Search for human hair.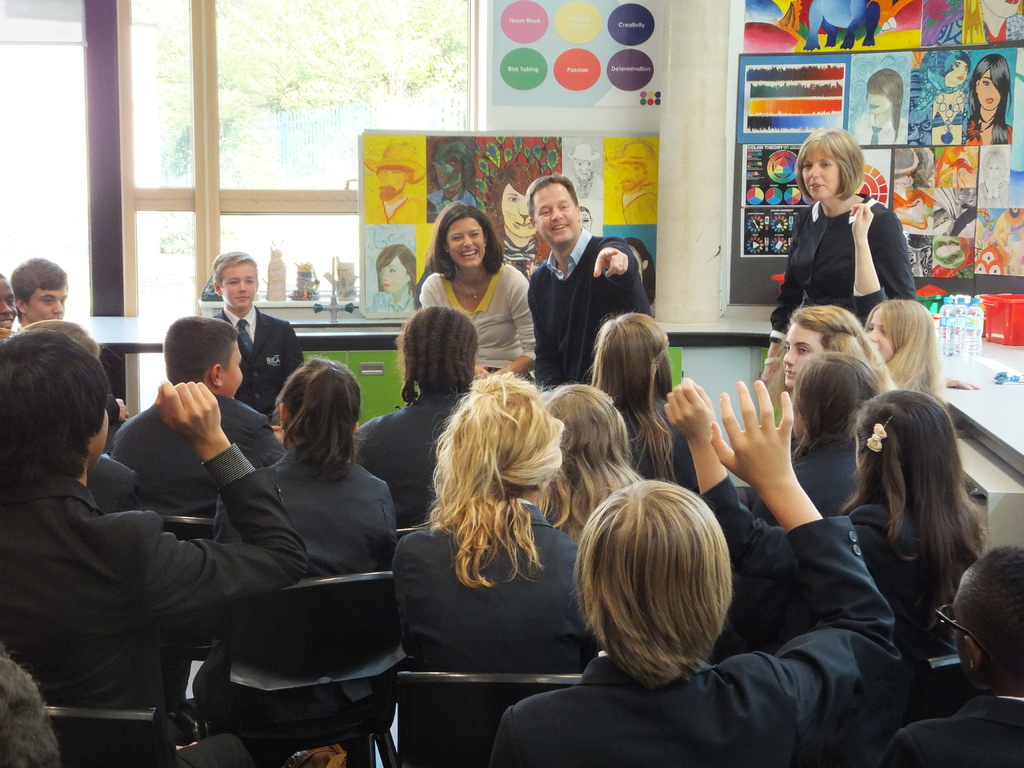
Found at (x1=867, y1=307, x2=933, y2=383).
